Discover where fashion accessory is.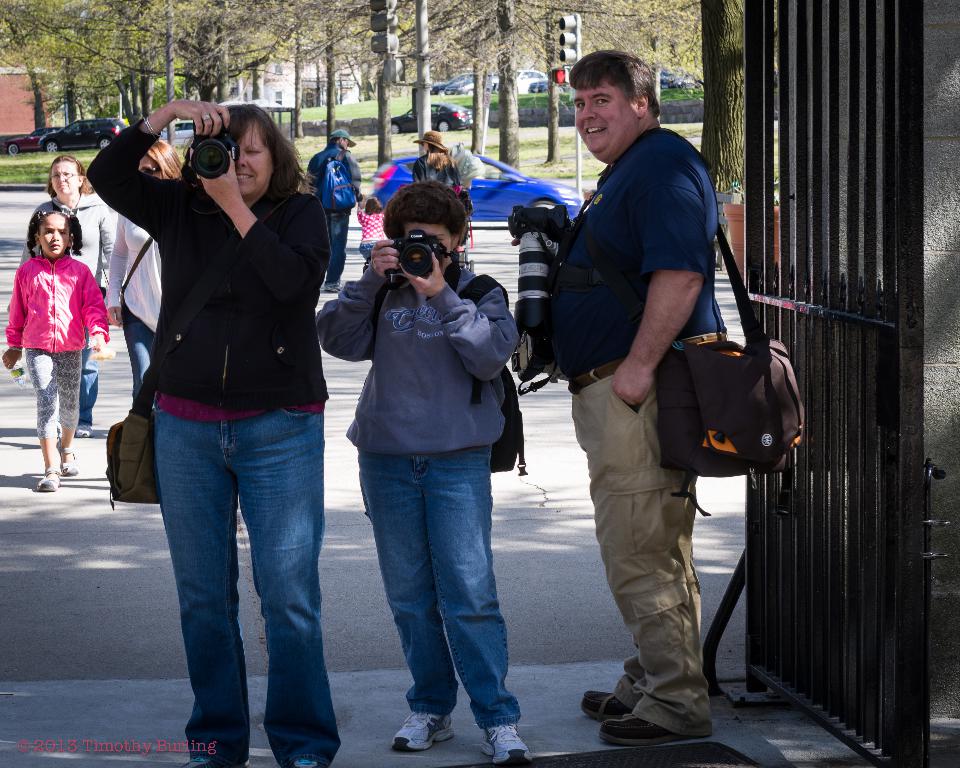
Discovered at <bbox>650, 223, 811, 514</bbox>.
